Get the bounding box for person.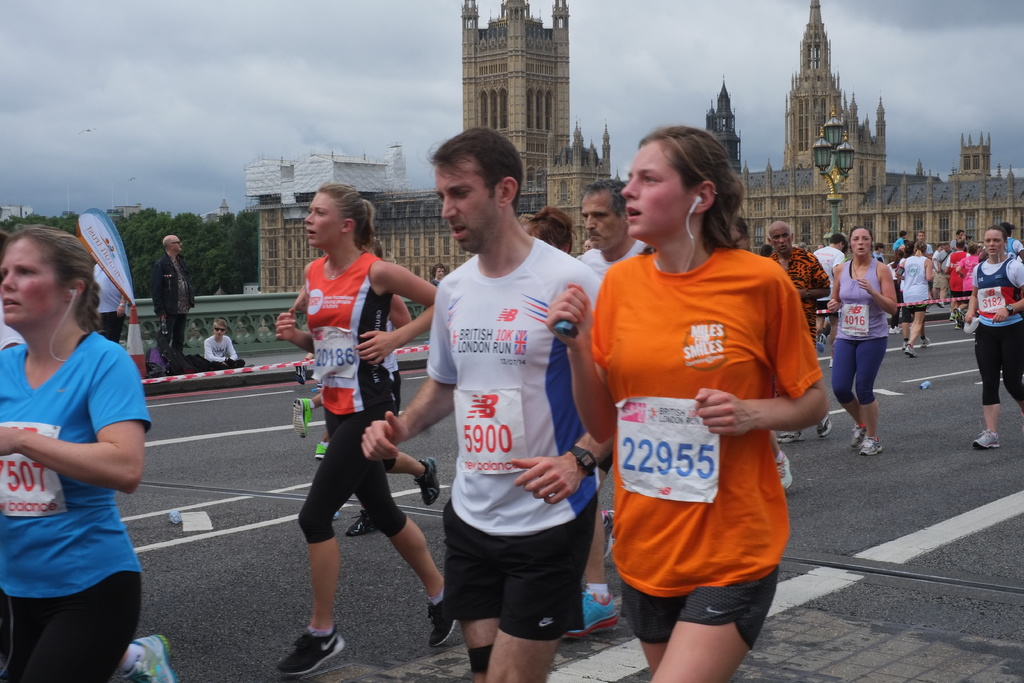
pyautogui.locateOnScreen(826, 224, 900, 452).
